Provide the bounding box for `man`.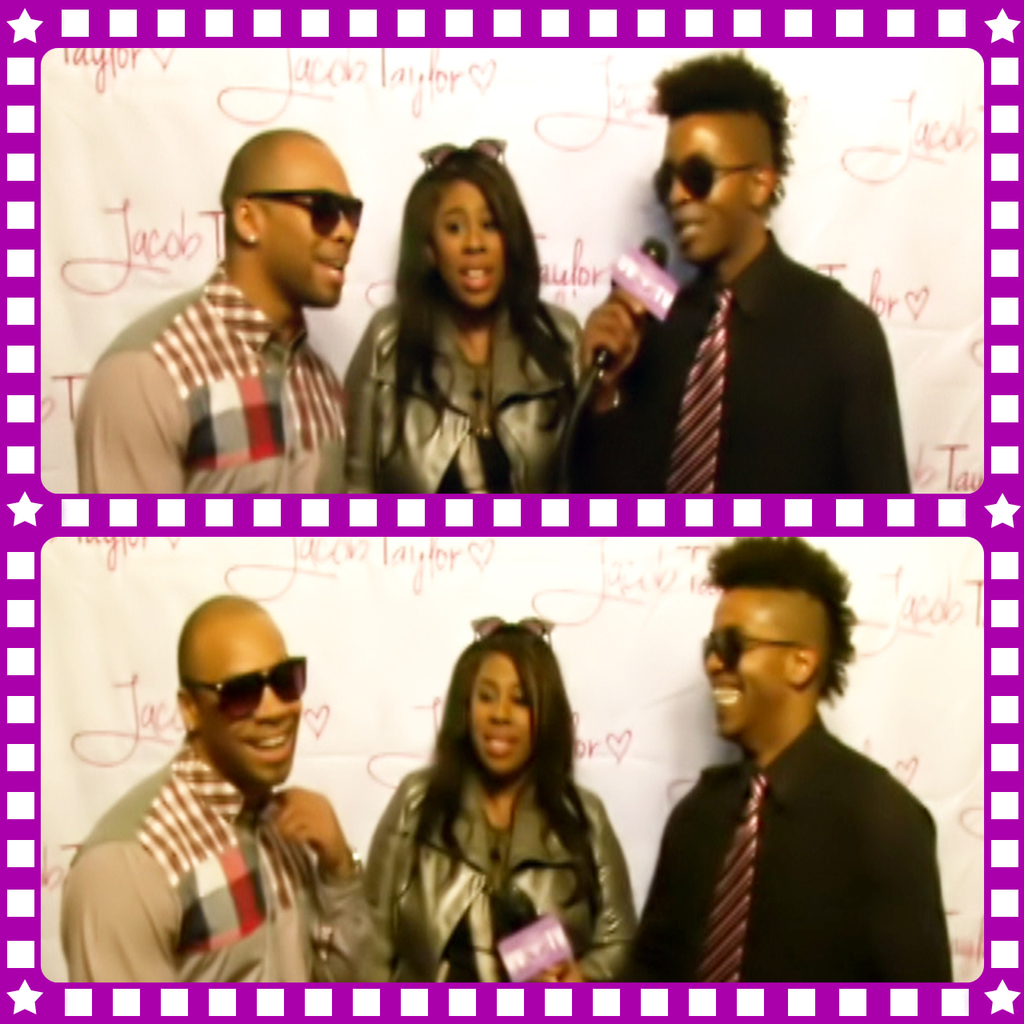
box(552, 52, 911, 498).
